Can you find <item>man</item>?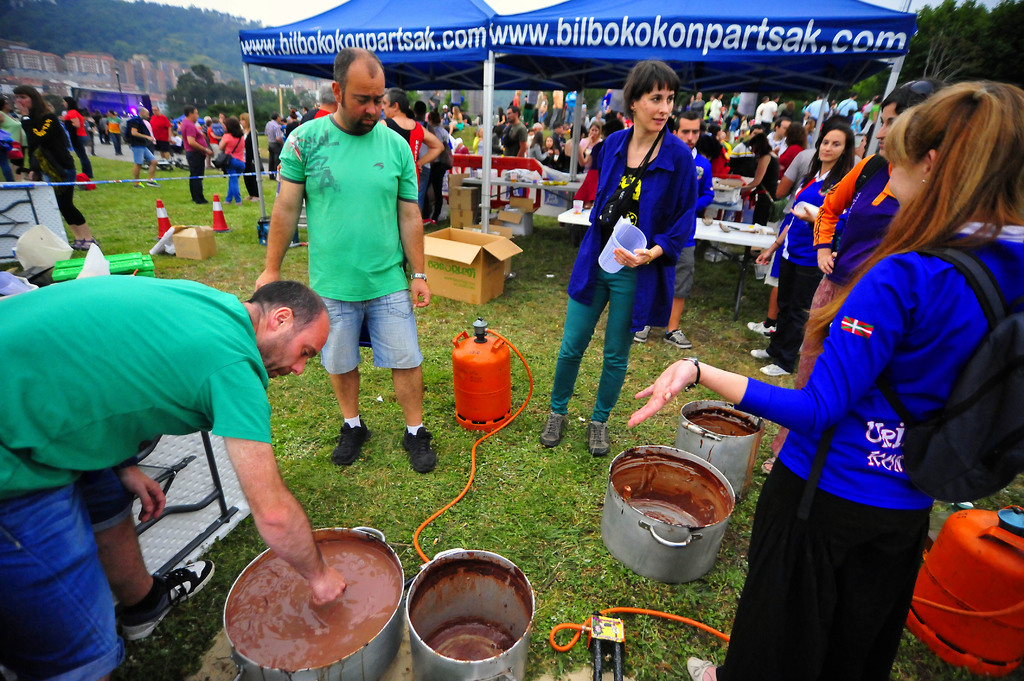
Yes, bounding box: bbox=(0, 277, 333, 680).
